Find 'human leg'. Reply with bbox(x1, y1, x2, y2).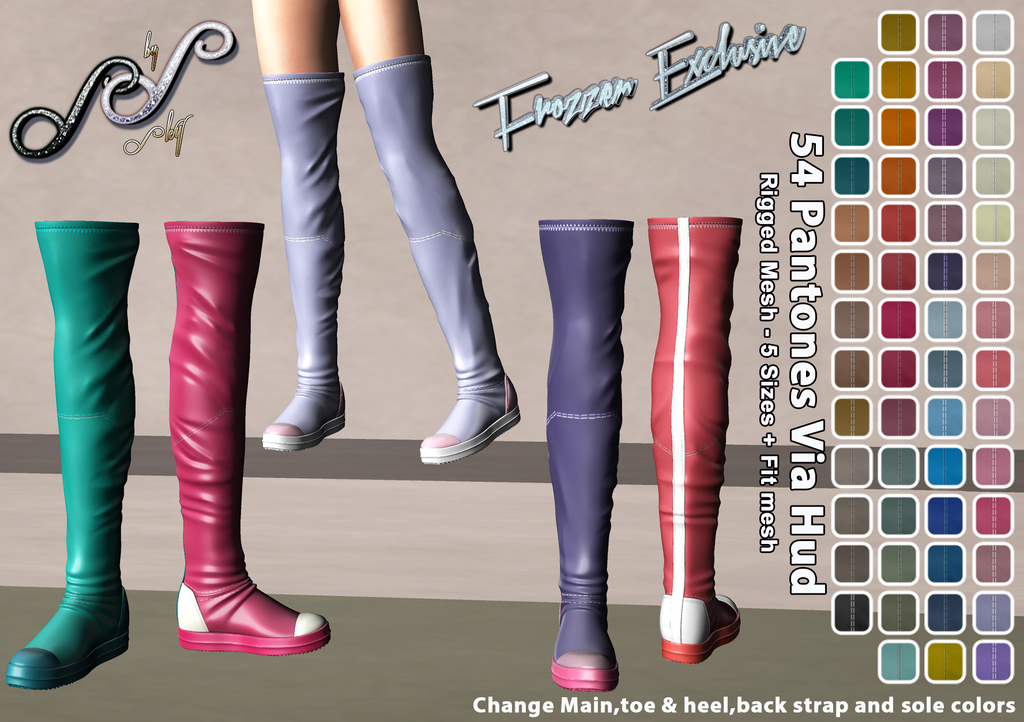
bbox(340, 0, 523, 465).
